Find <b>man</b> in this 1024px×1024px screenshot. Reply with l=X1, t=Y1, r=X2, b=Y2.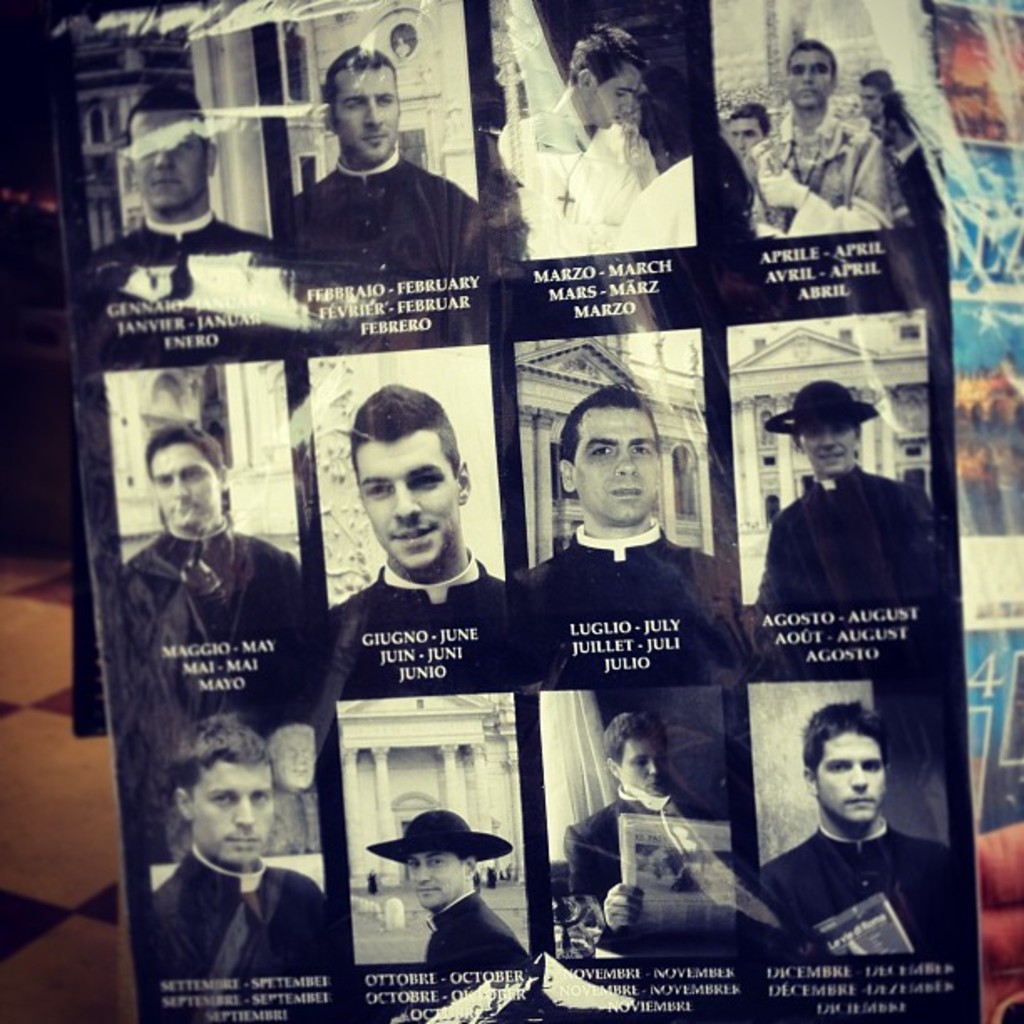
l=741, t=38, r=892, b=233.
